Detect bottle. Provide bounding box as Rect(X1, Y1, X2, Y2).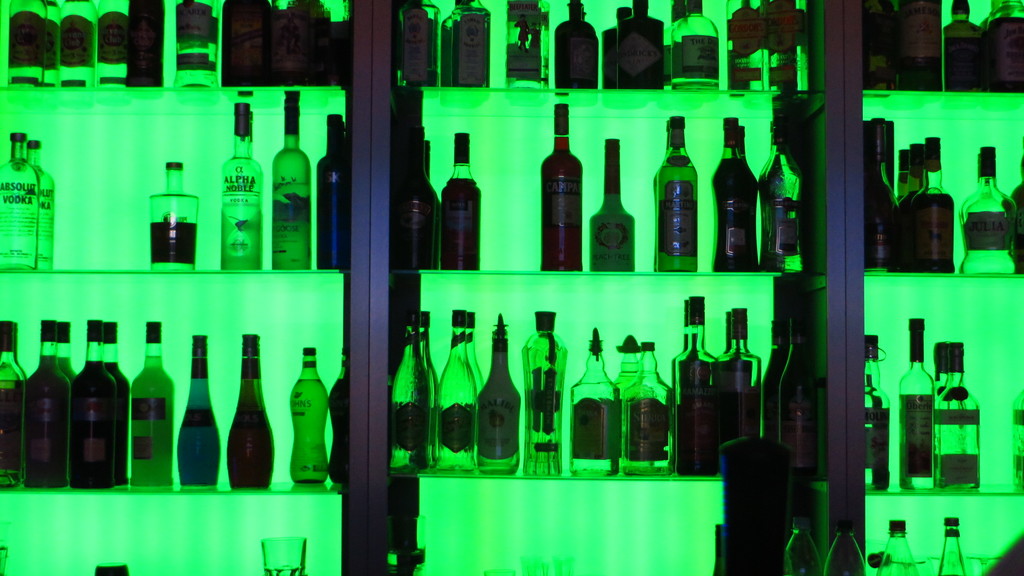
Rect(618, 329, 641, 405).
